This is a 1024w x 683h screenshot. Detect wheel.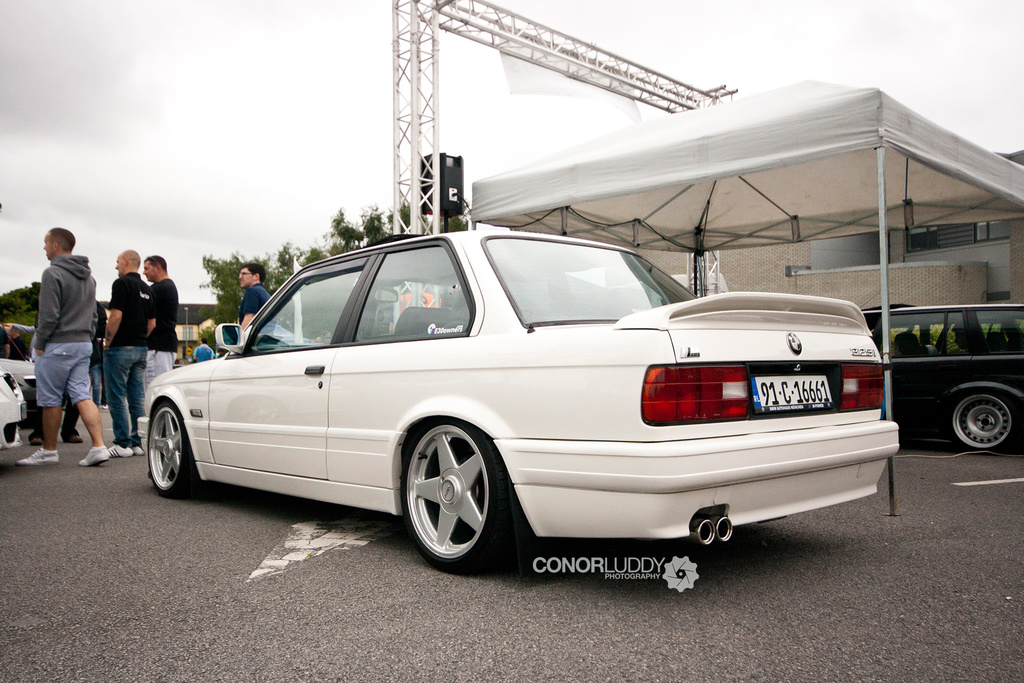
rect(398, 415, 536, 569).
